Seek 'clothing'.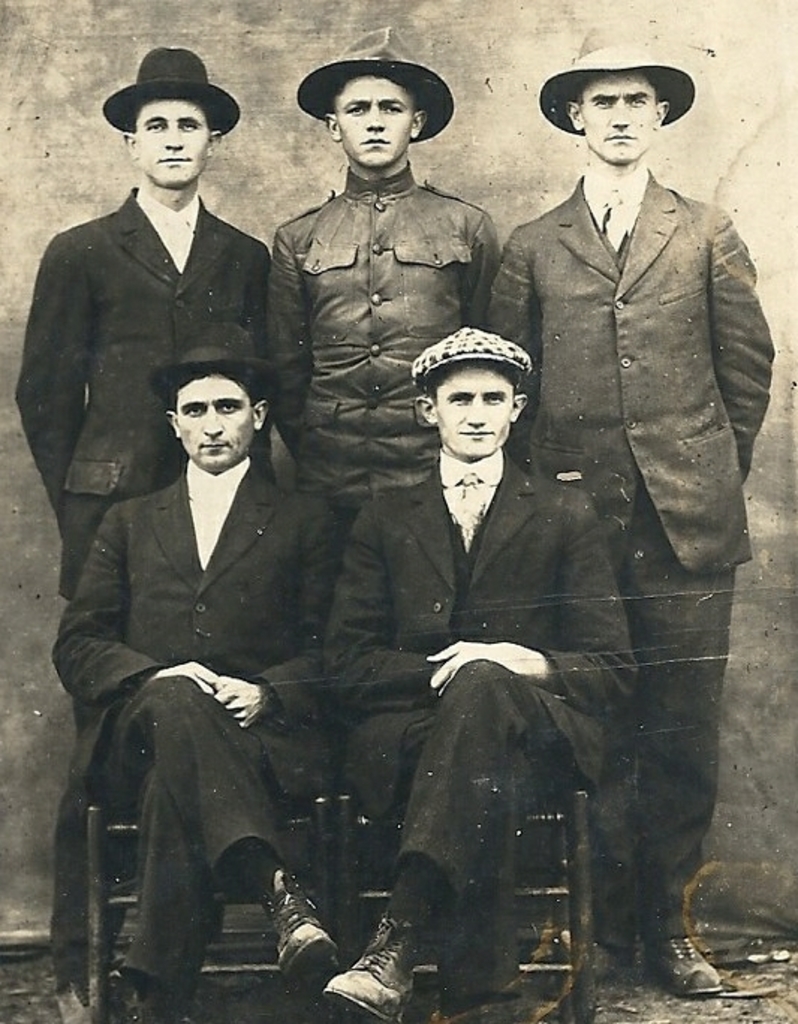
319/452/630/907.
